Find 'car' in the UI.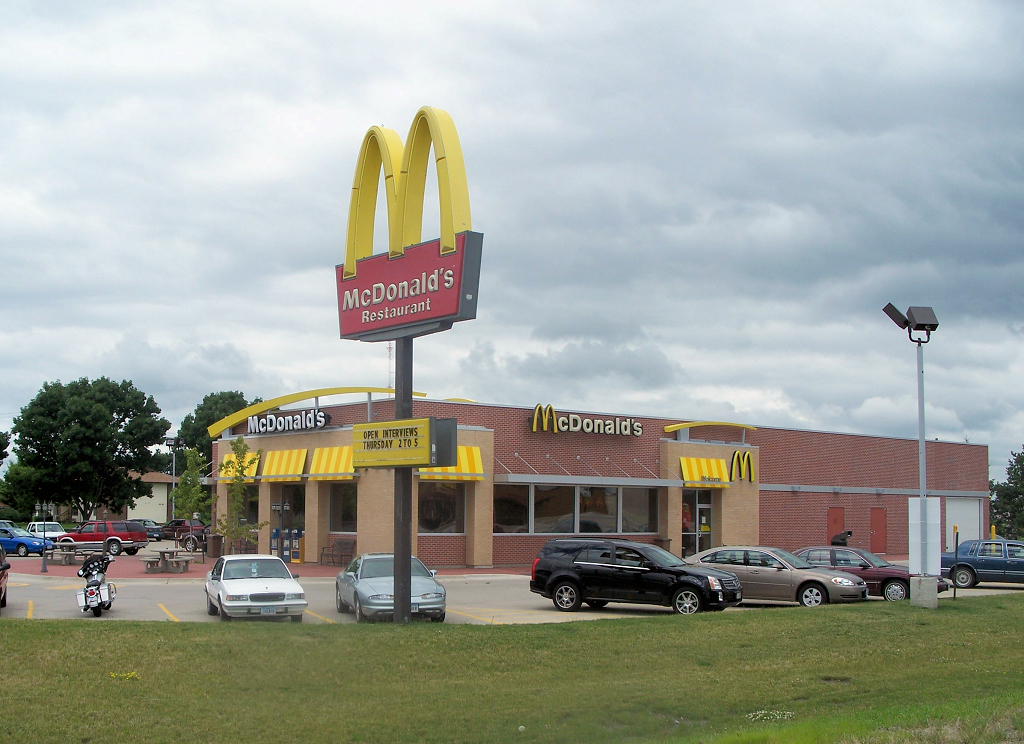
UI element at locate(791, 540, 917, 603).
